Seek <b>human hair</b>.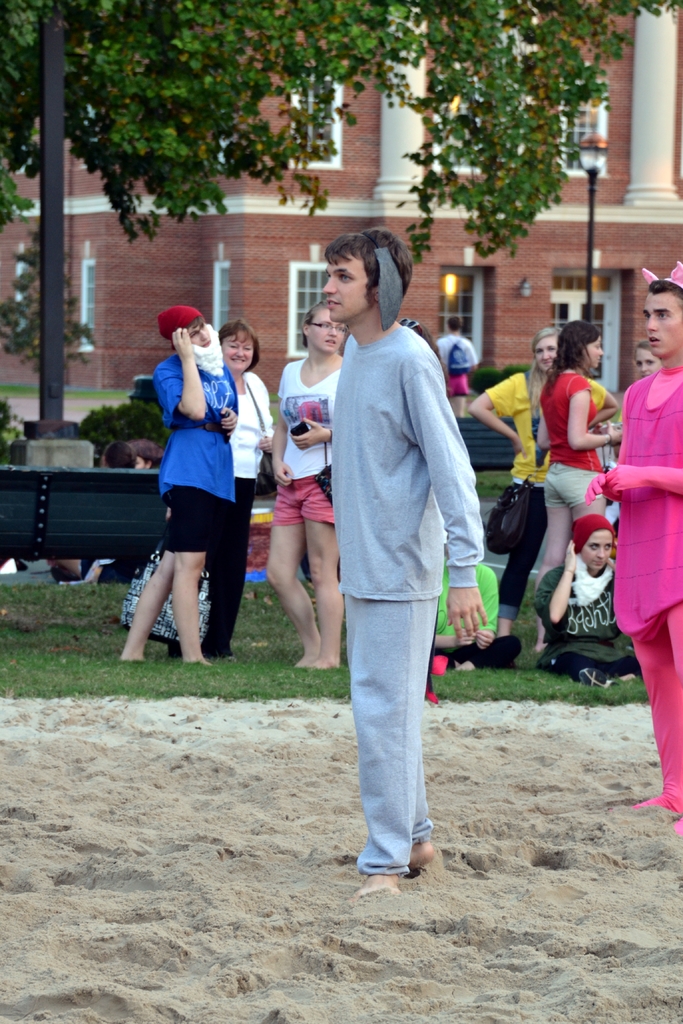
box=[133, 436, 166, 469].
